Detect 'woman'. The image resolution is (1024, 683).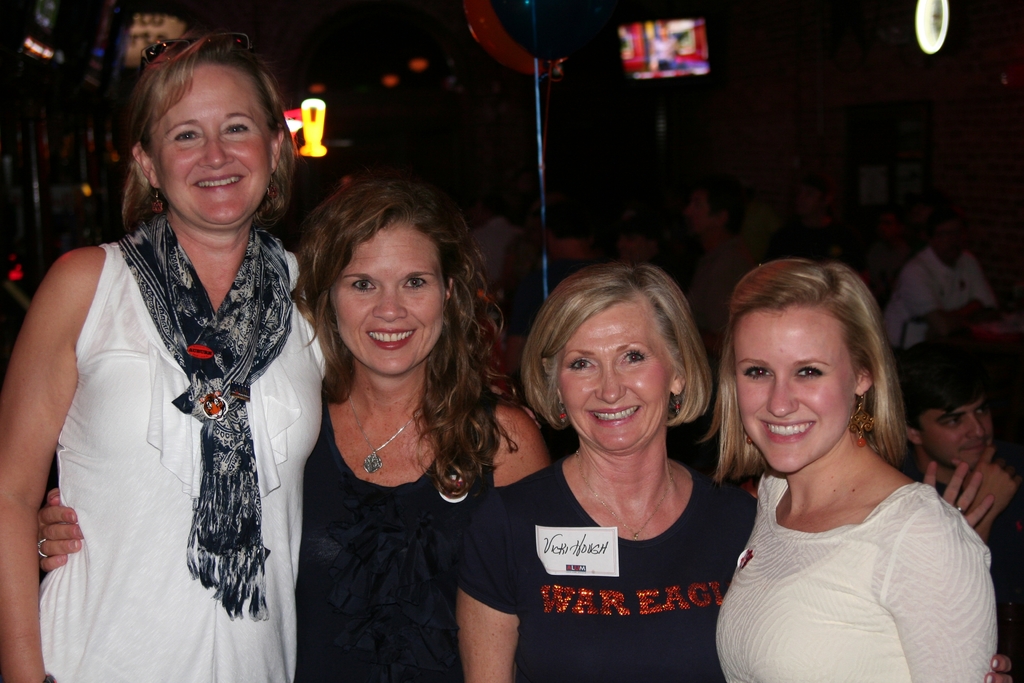
[left=451, top=266, right=1002, bottom=682].
